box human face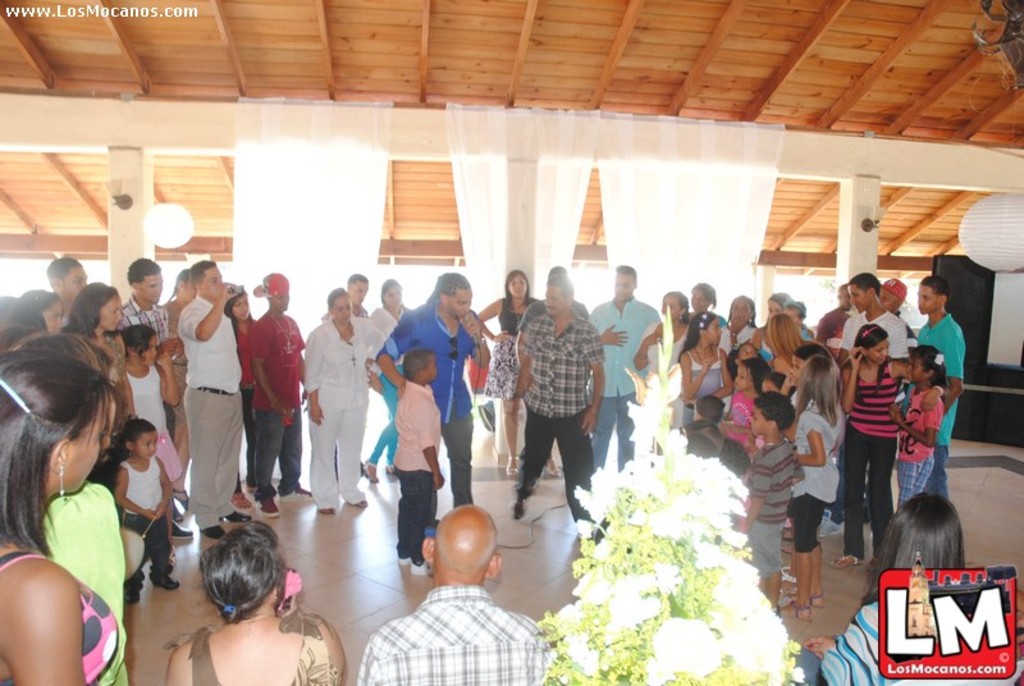
rect(732, 367, 754, 392)
